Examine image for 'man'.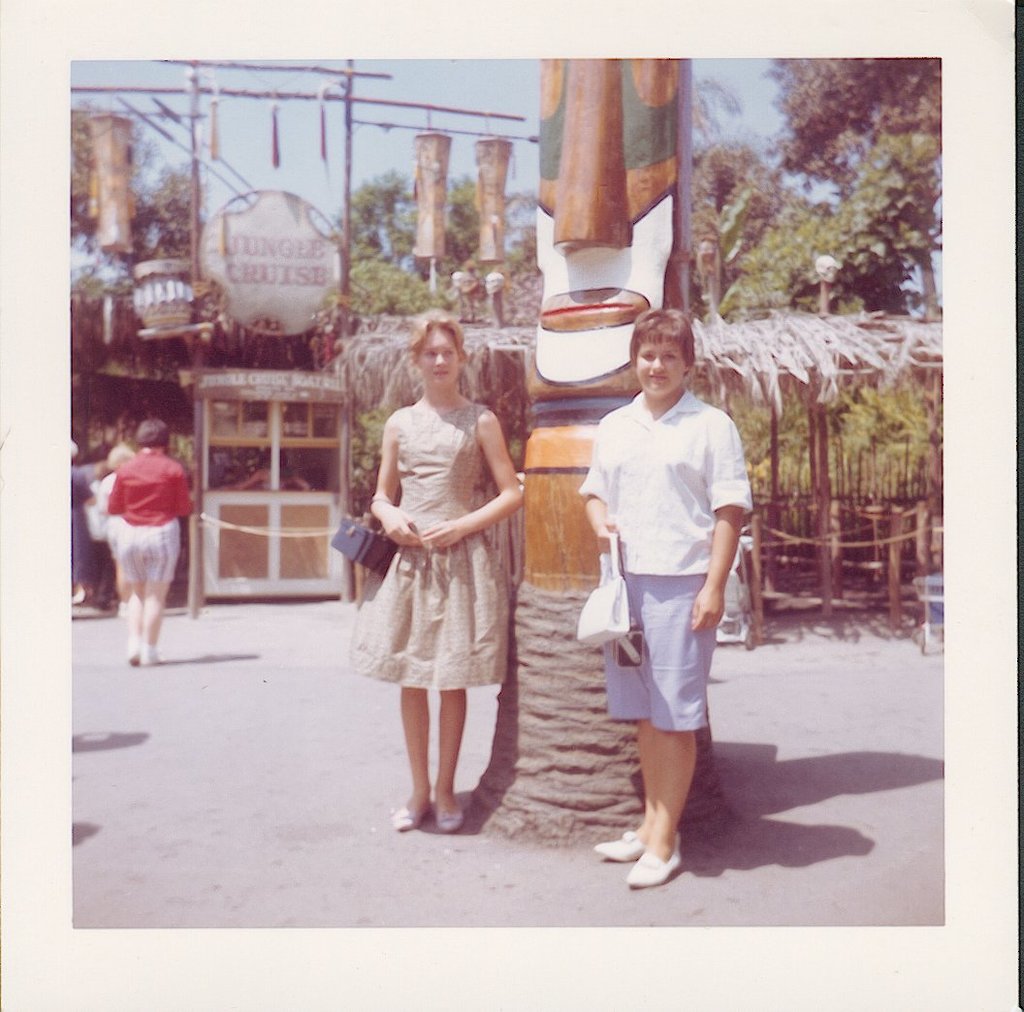
Examination result: <bbox>80, 415, 192, 662</bbox>.
